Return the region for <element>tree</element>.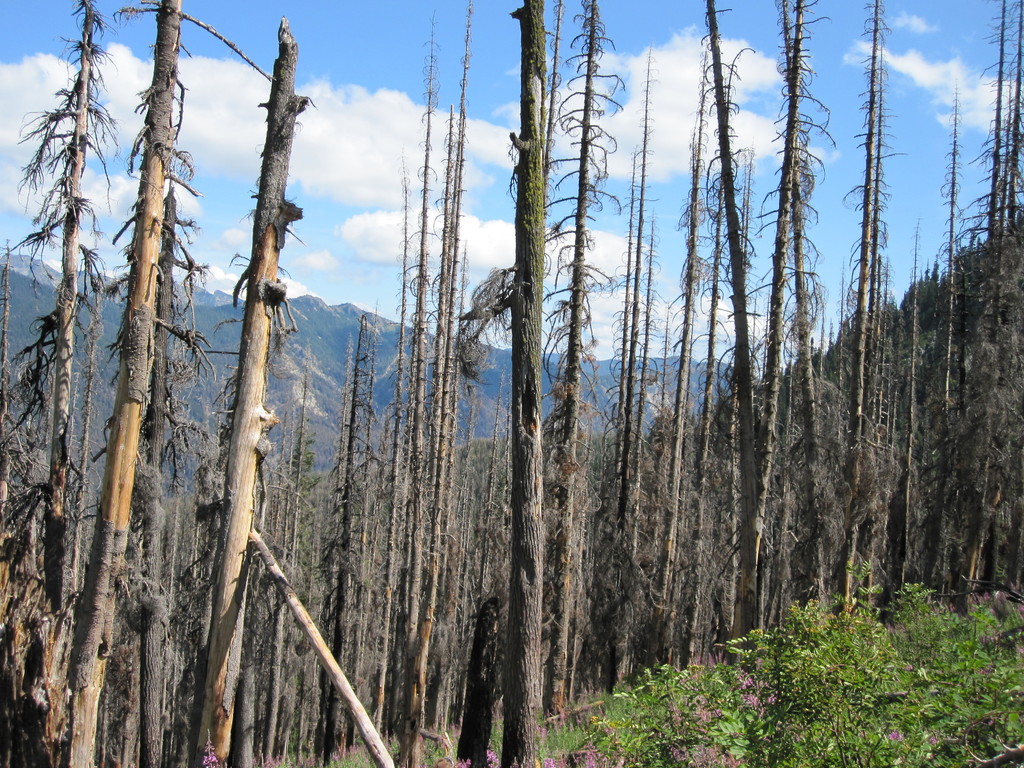
left=191, top=12, right=308, bottom=767.
